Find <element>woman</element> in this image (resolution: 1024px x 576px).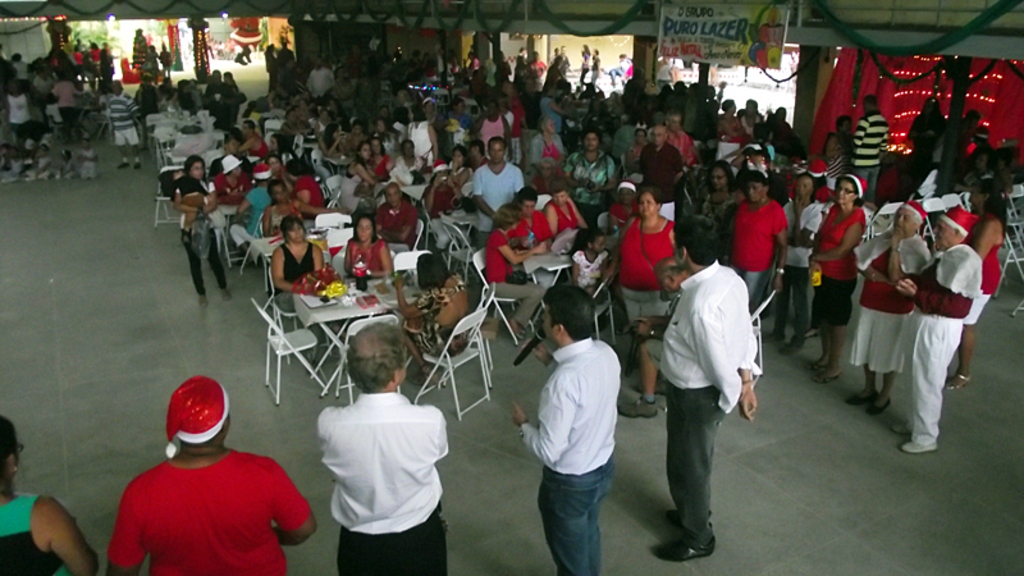
box=[266, 132, 296, 156].
